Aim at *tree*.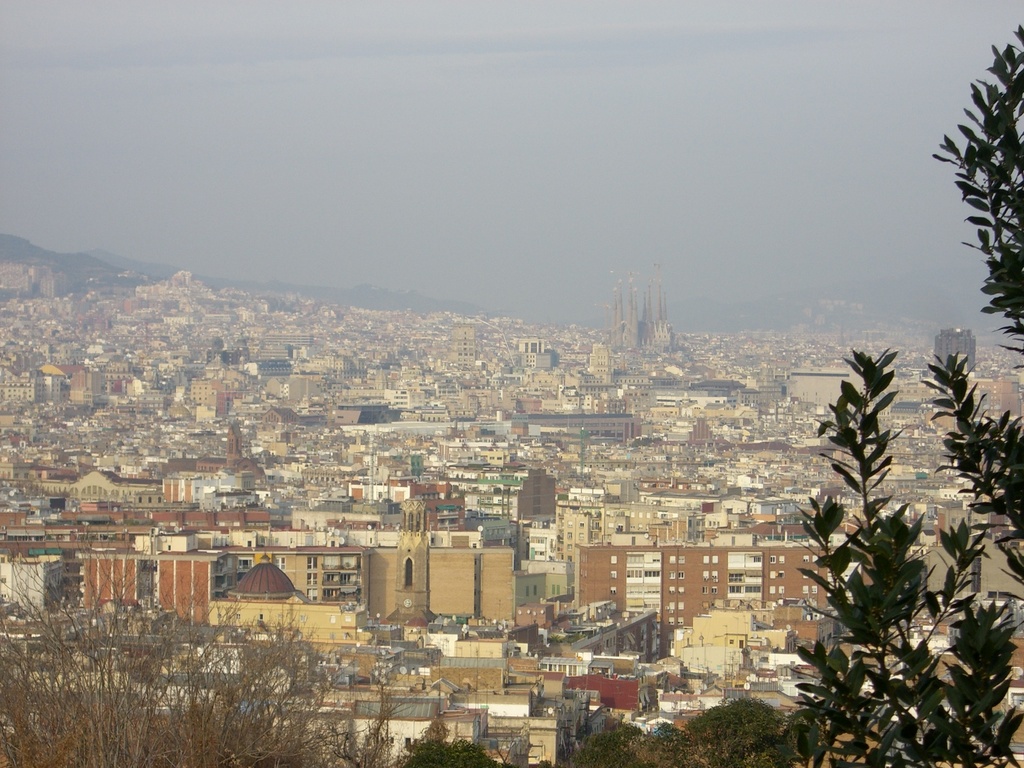
Aimed at bbox(397, 726, 535, 767).
